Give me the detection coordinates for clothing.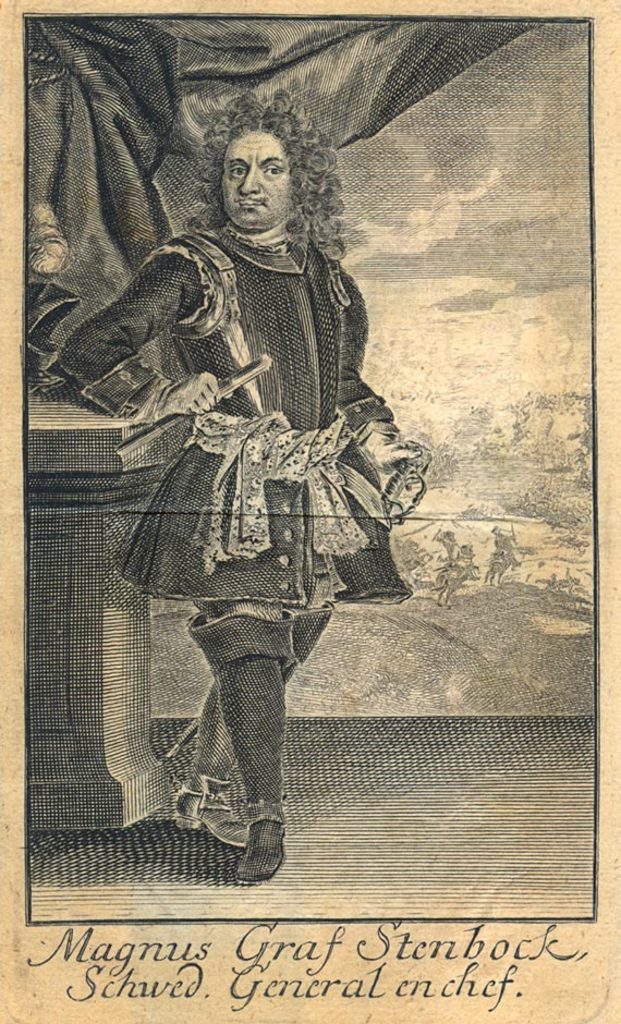
61 223 406 602.
